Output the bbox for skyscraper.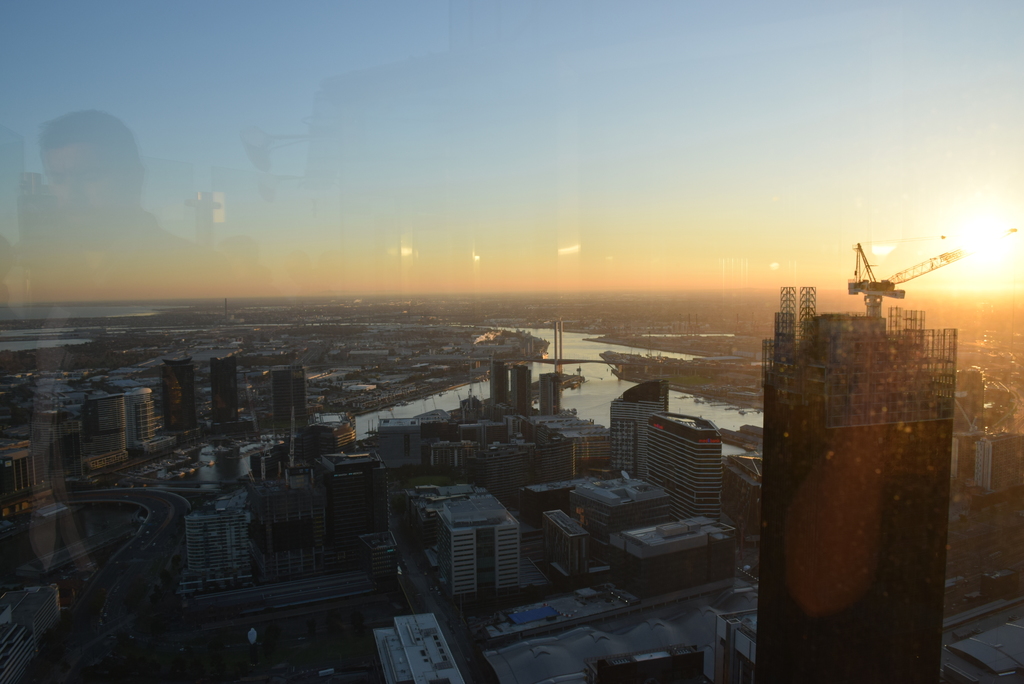
select_region(26, 410, 78, 488).
